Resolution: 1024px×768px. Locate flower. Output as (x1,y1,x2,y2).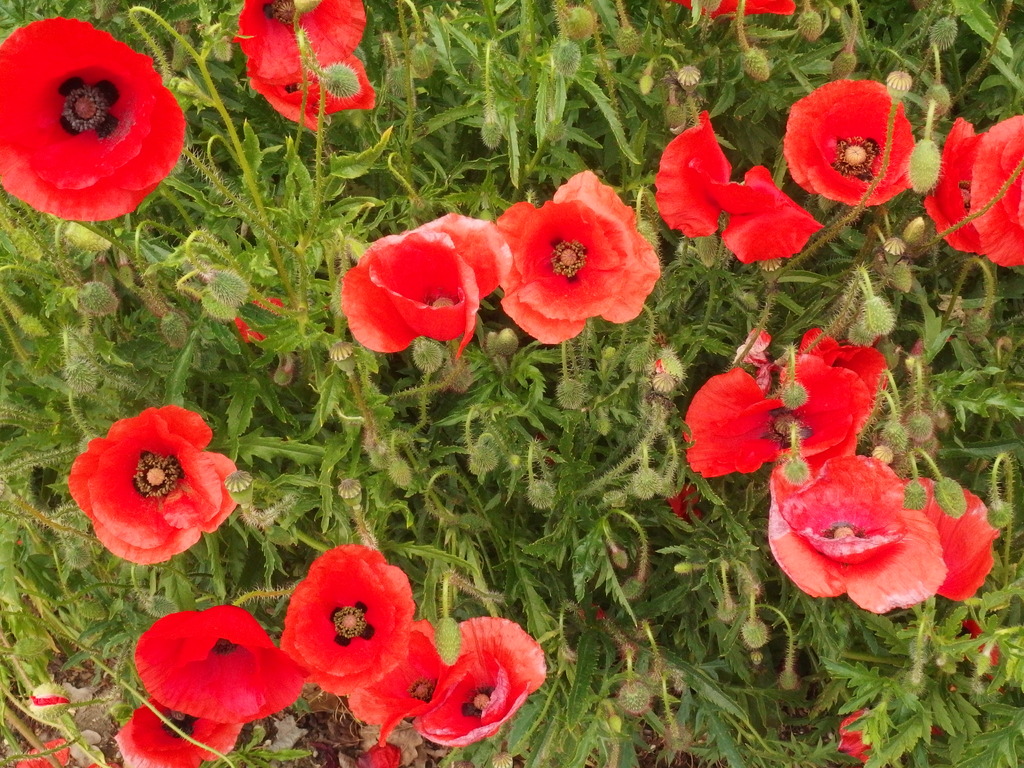
(415,611,551,742).
